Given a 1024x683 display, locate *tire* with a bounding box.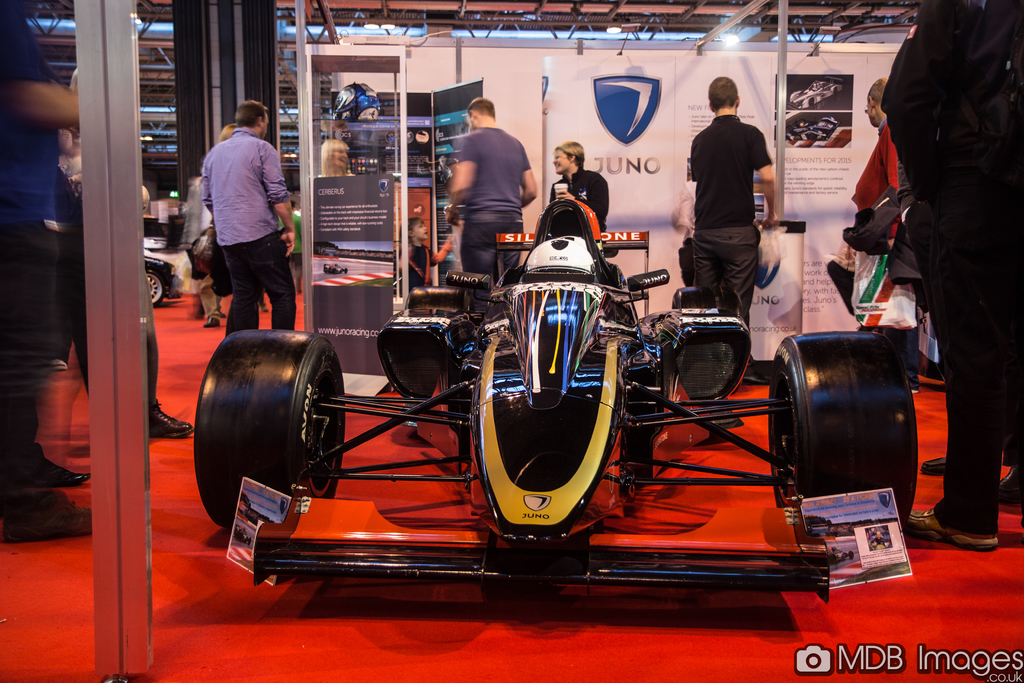
Located: {"x1": 669, "y1": 281, "x2": 751, "y2": 349}.
